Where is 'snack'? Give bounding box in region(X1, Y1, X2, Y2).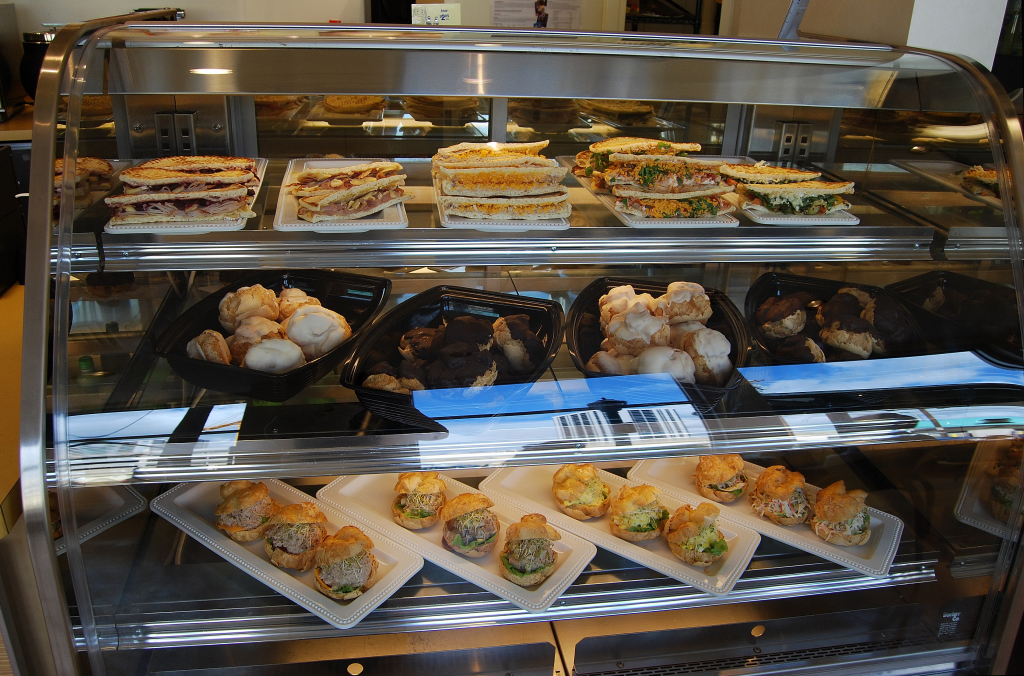
region(296, 169, 412, 231).
